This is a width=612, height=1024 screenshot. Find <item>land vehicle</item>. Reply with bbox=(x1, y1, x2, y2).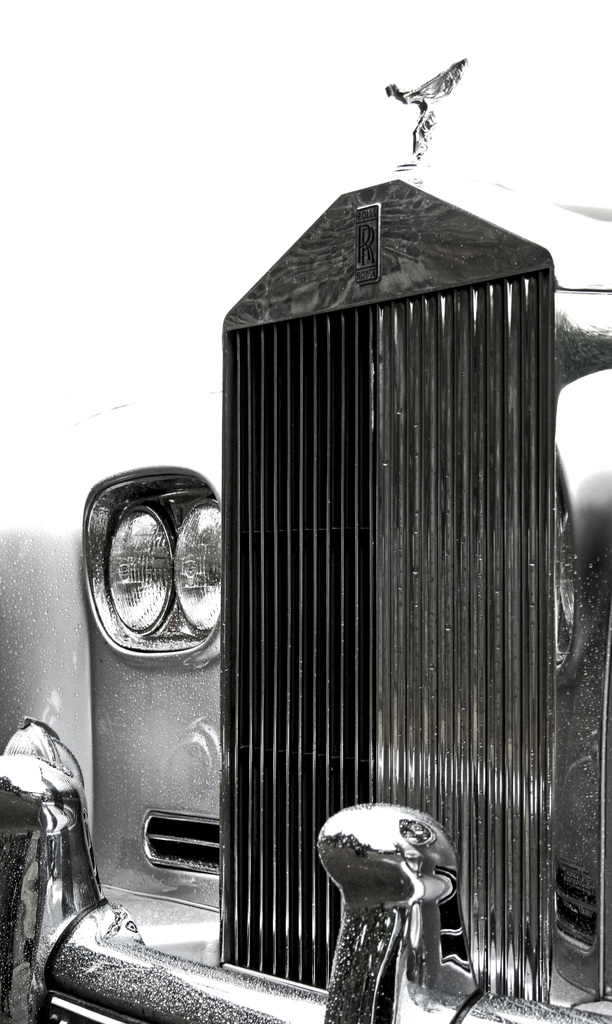
bbox=(0, 51, 611, 1022).
